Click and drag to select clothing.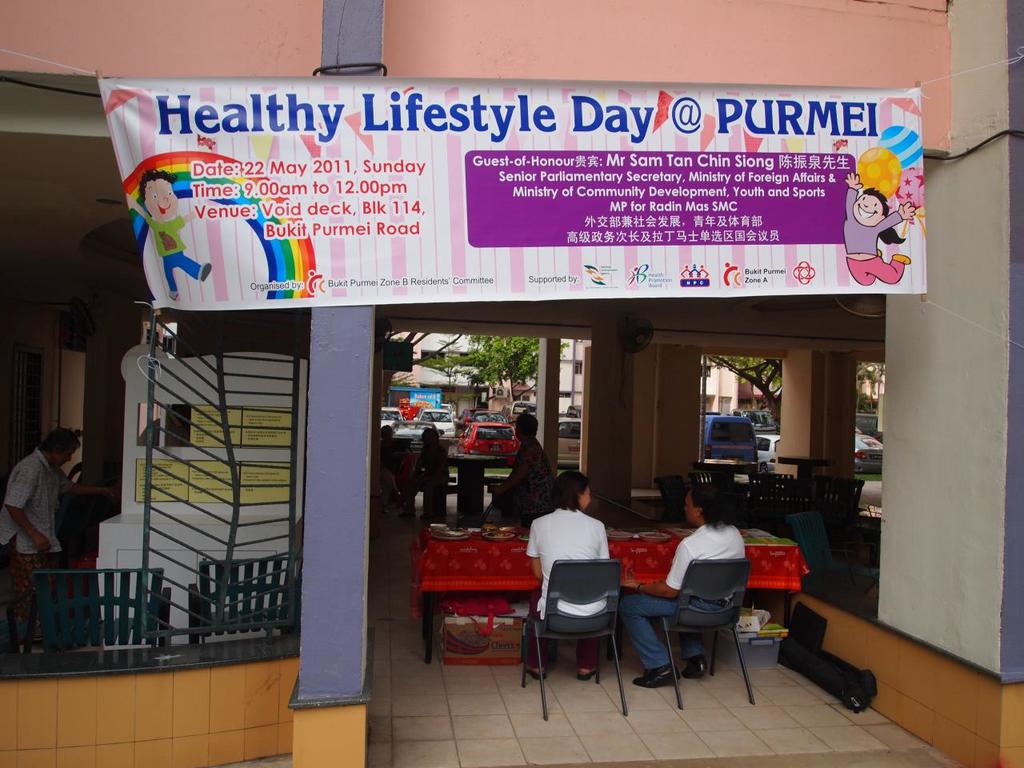
Selection: <box>480,438,563,528</box>.
